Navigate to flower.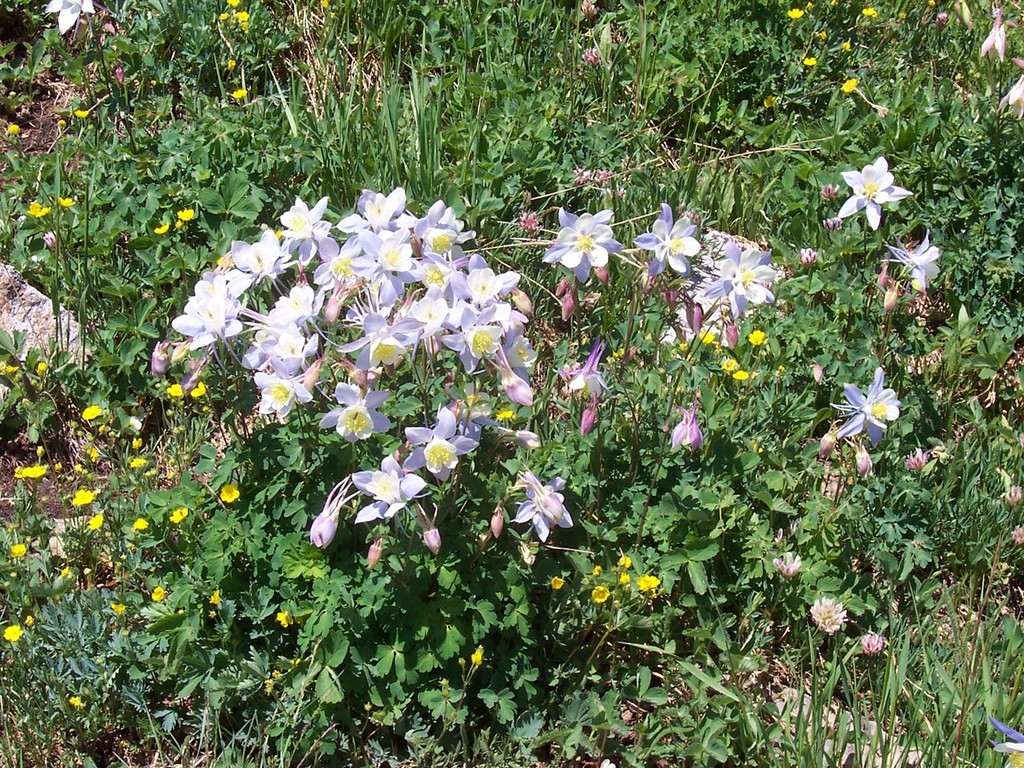
Navigation target: x1=134 y1=515 x2=153 y2=532.
